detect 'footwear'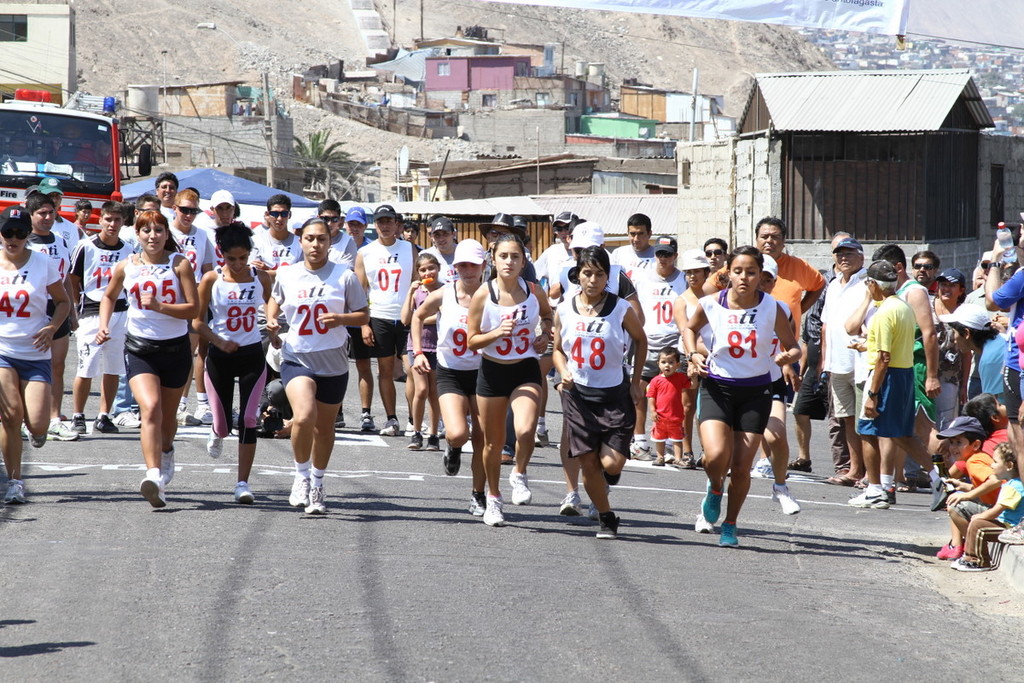
pyautogui.locateOnScreen(174, 401, 187, 423)
